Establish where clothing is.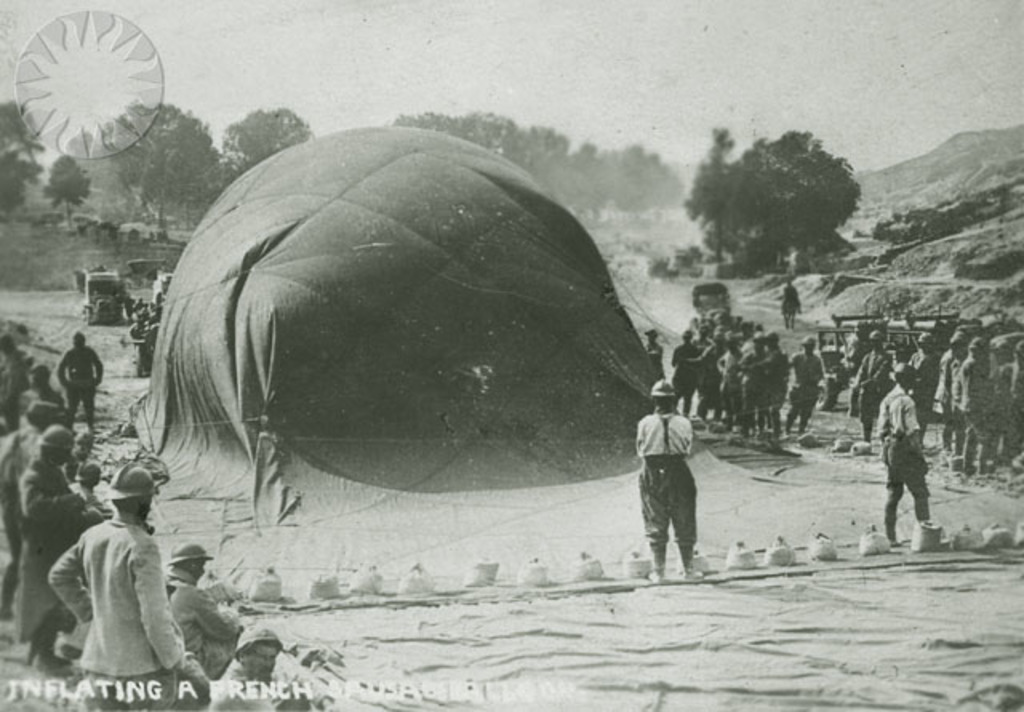
Established at <bbox>875, 360, 928, 498</bbox>.
